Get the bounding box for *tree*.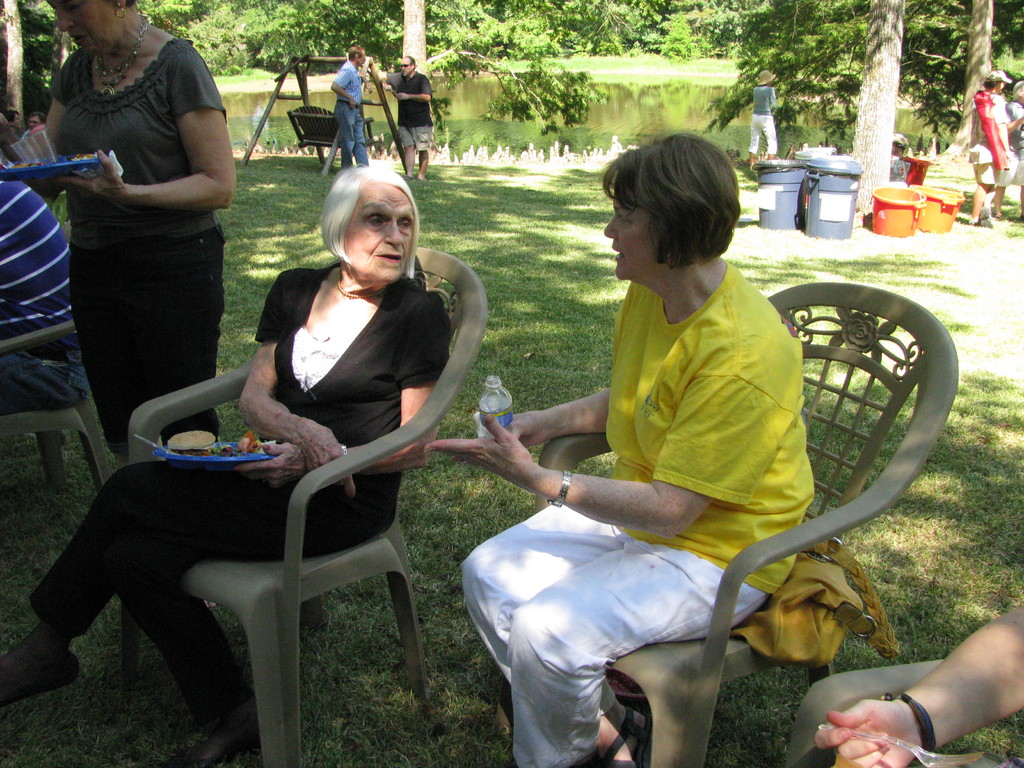
1/0/1023/222.
